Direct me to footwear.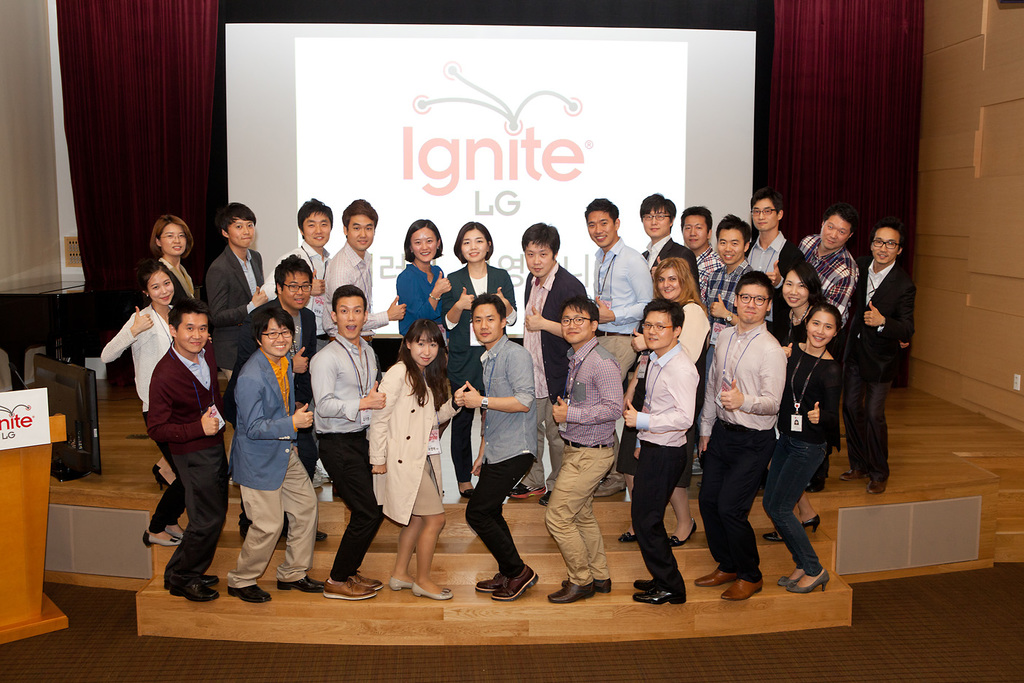
Direction: 158, 471, 179, 489.
